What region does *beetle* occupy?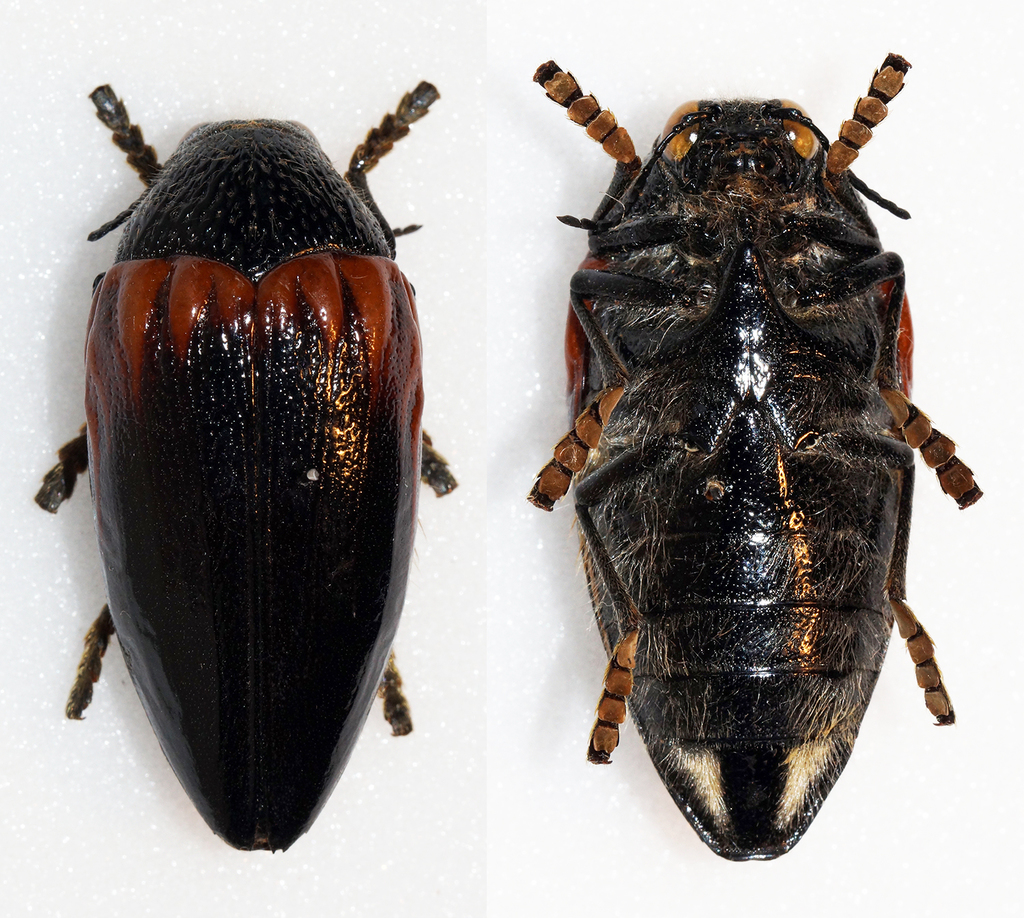
left=521, top=43, right=973, bottom=865.
